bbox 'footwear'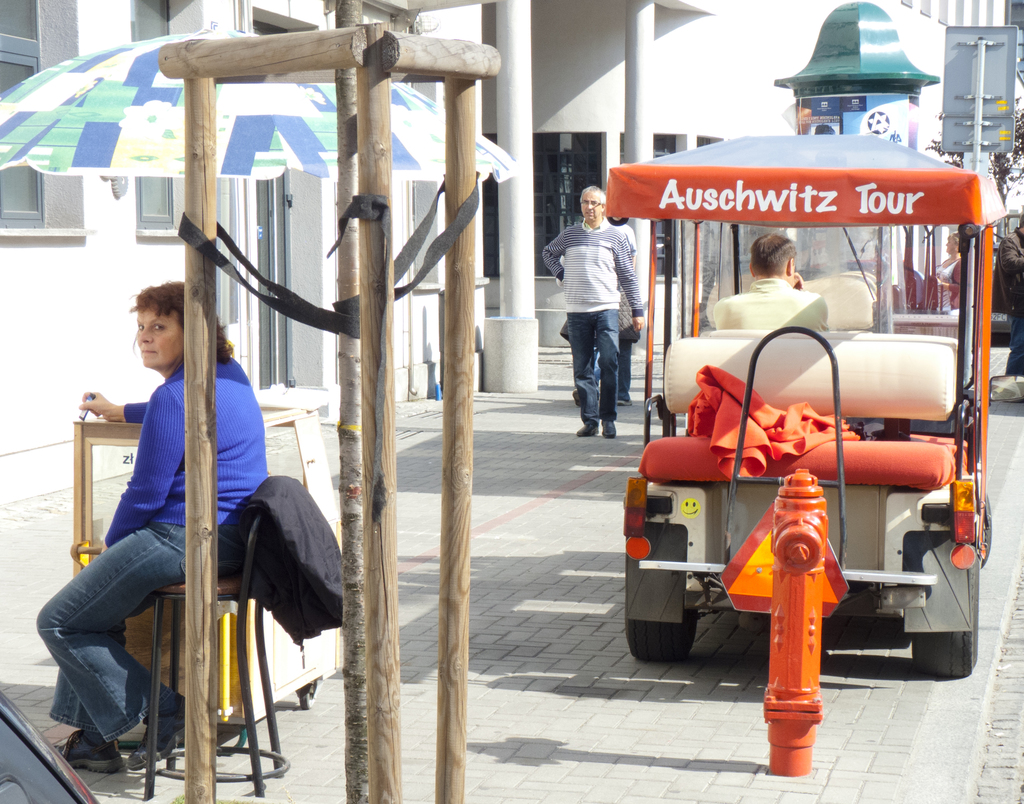
bbox=(616, 391, 633, 405)
